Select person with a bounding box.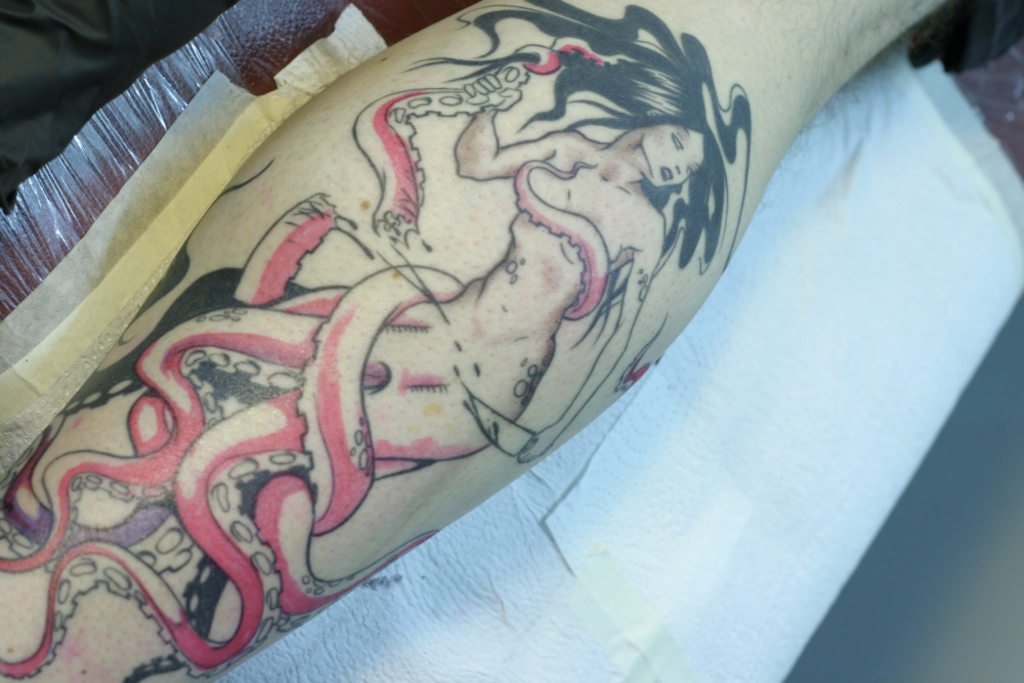
left=0, top=1, right=956, bottom=682.
